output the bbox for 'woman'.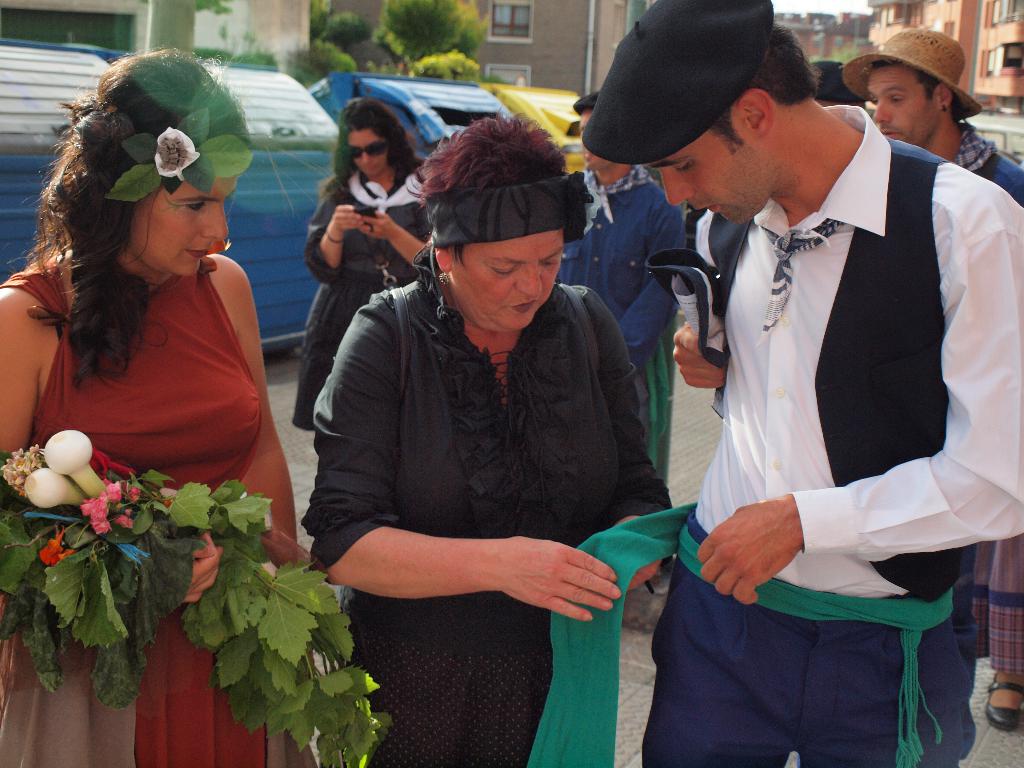
24 77 328 732.
